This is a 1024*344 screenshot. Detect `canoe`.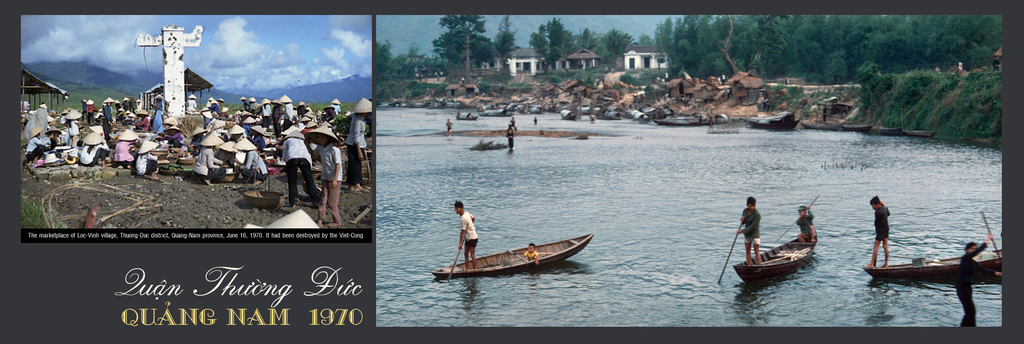
region(434, 233, 590, 281).
